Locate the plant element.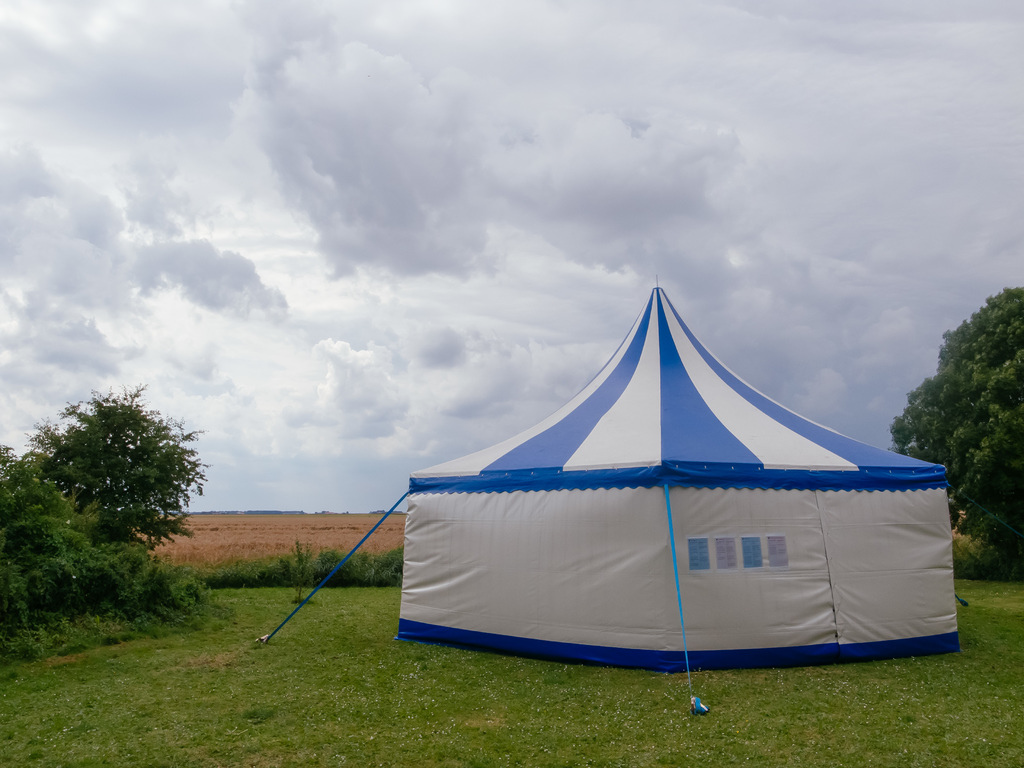
Element bbox: x1=206 y1=538 x2=408 y2=594.
